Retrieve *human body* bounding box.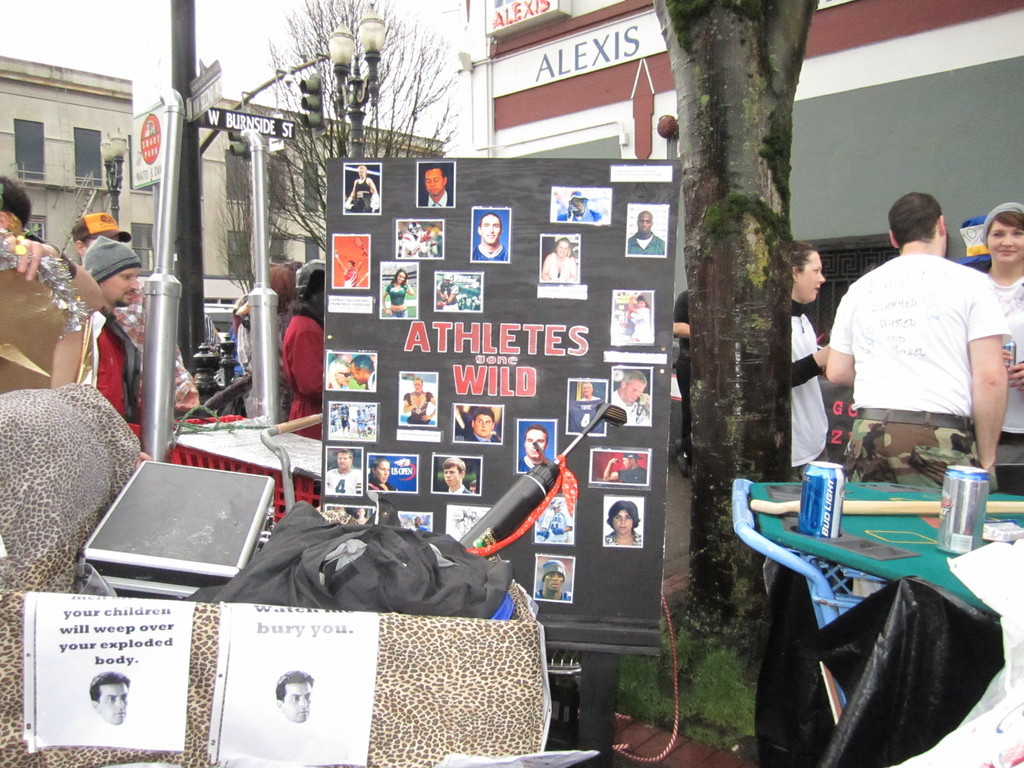
Bounding box: bbox=[437, 283, 481, 311].
